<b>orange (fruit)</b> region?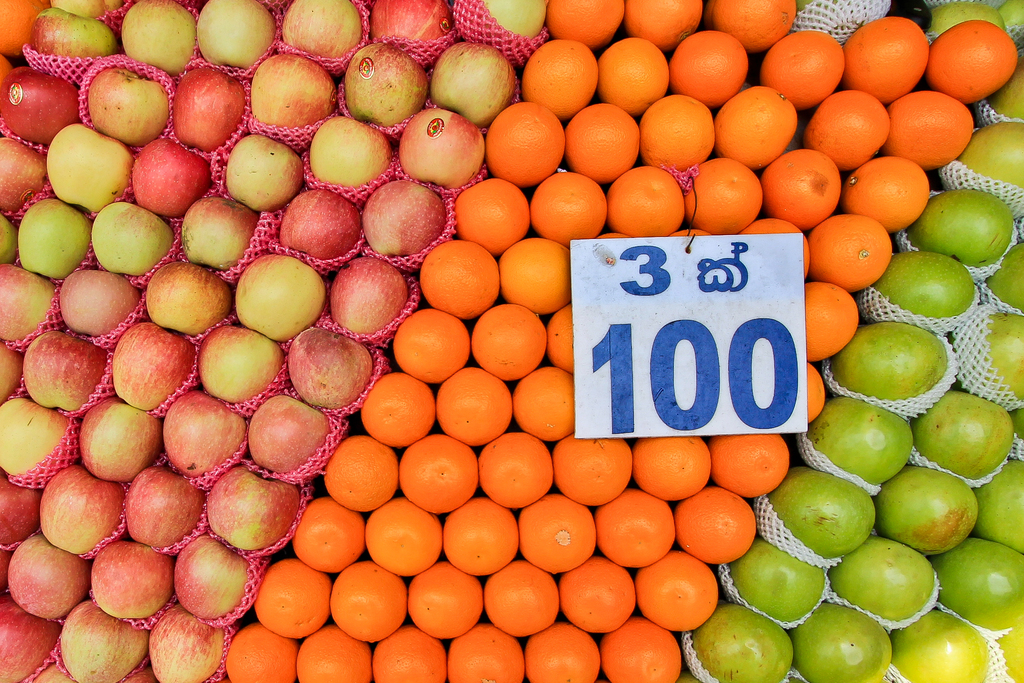
left=531, top=44, right=605, bottom=111
